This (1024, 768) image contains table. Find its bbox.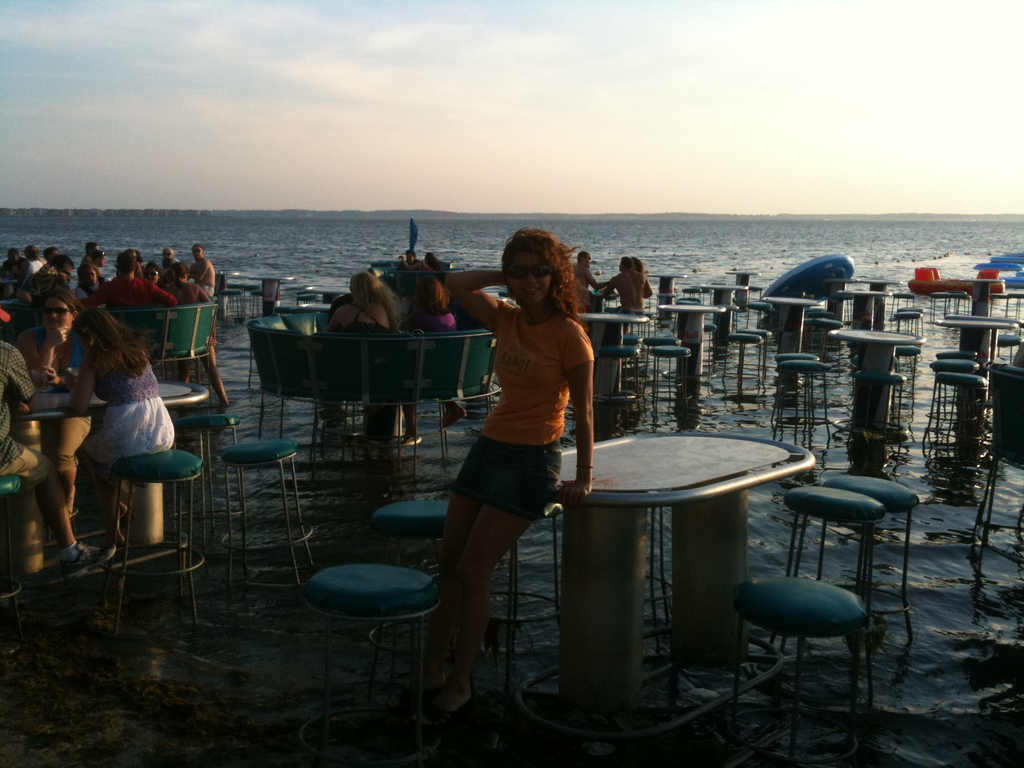
box(542, 431, 881, 716).
